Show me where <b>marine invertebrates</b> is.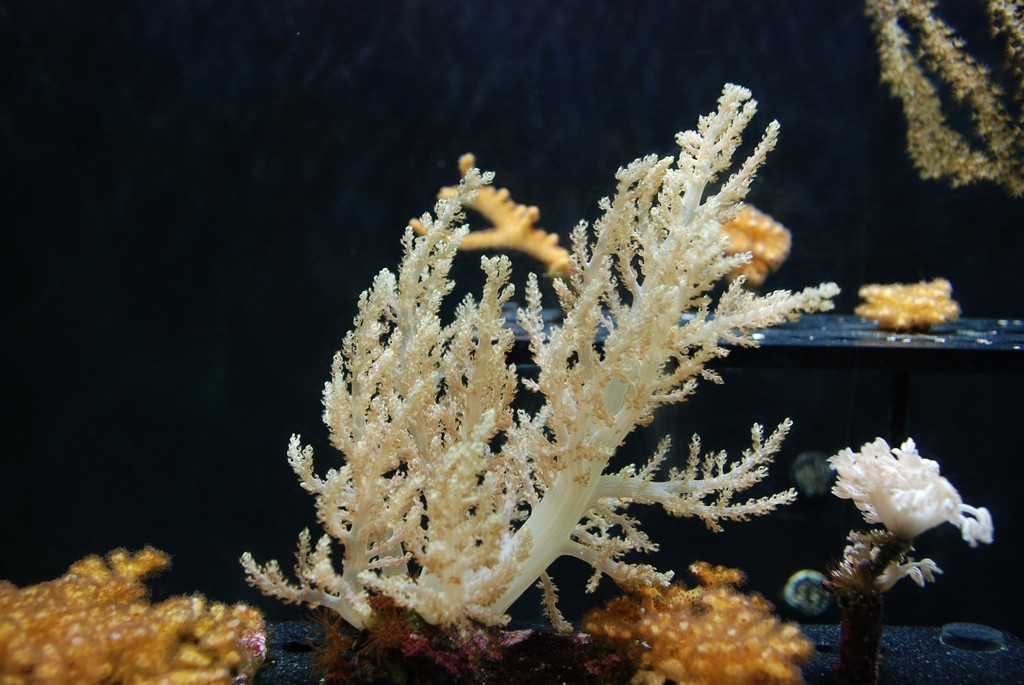
<b>marine invertebrates</b> is at select_region(844, 262, 977, 335).
